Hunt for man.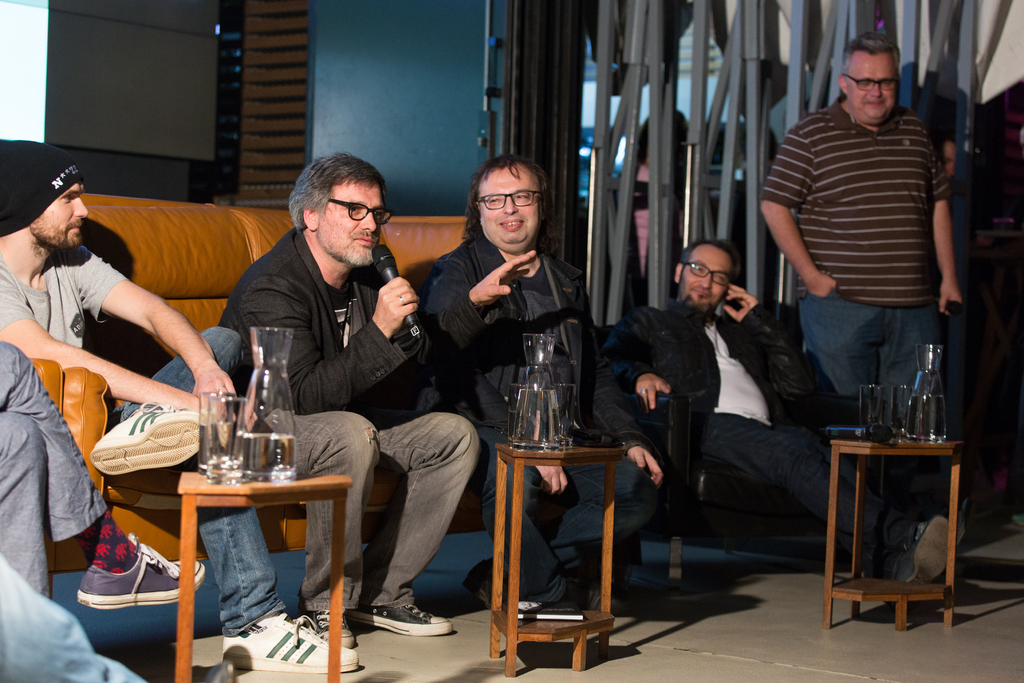
Hunted down at 417,152,660,632.
